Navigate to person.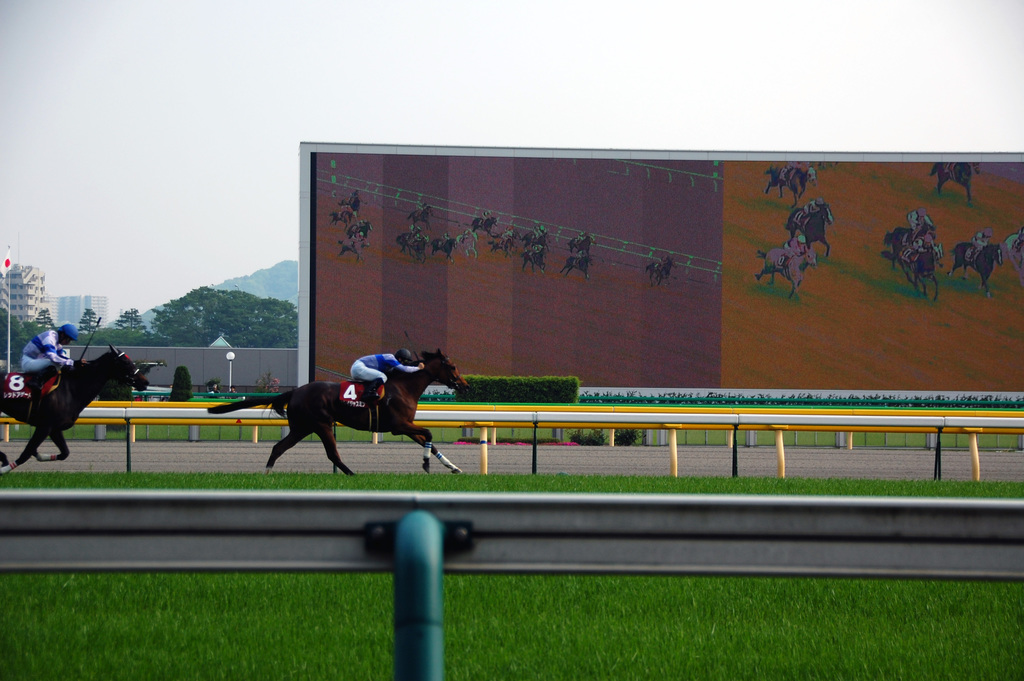
Navigation target: [973,228,993,254].
